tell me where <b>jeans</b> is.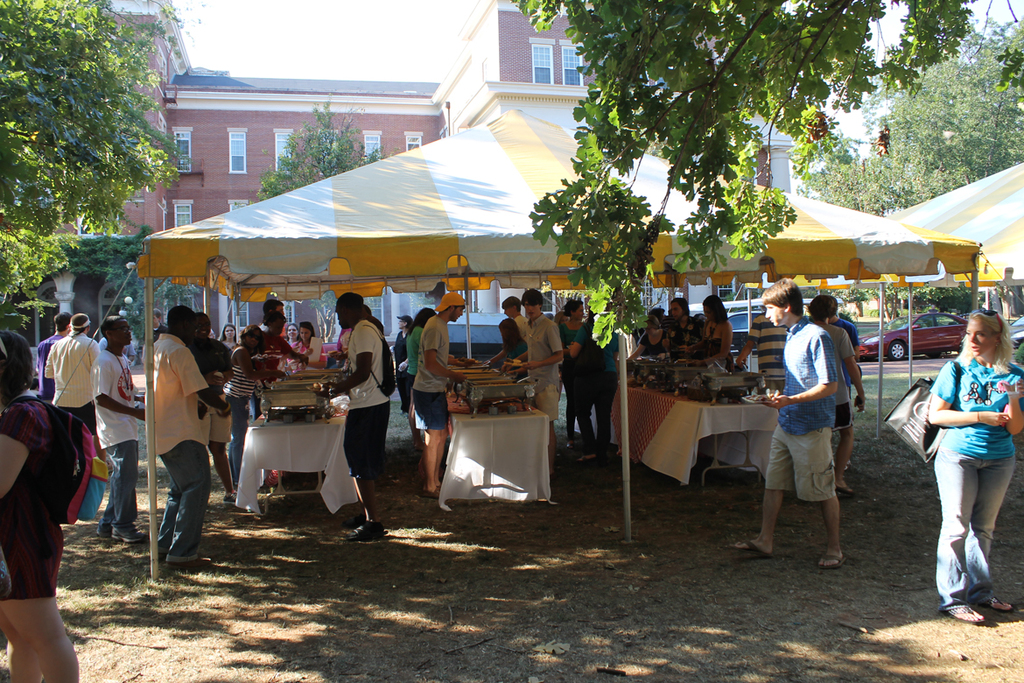
<b>jeans</b> is at l=228, t=398, r=241, b=482.
